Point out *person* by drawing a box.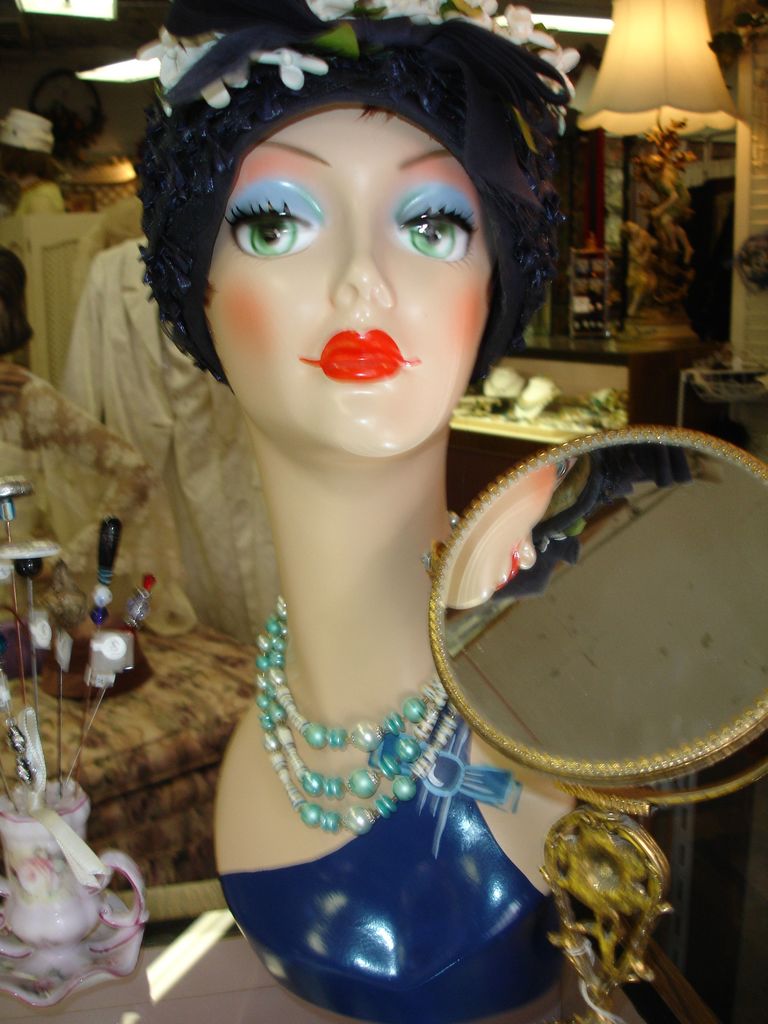
134, 0, 570, 1023.
